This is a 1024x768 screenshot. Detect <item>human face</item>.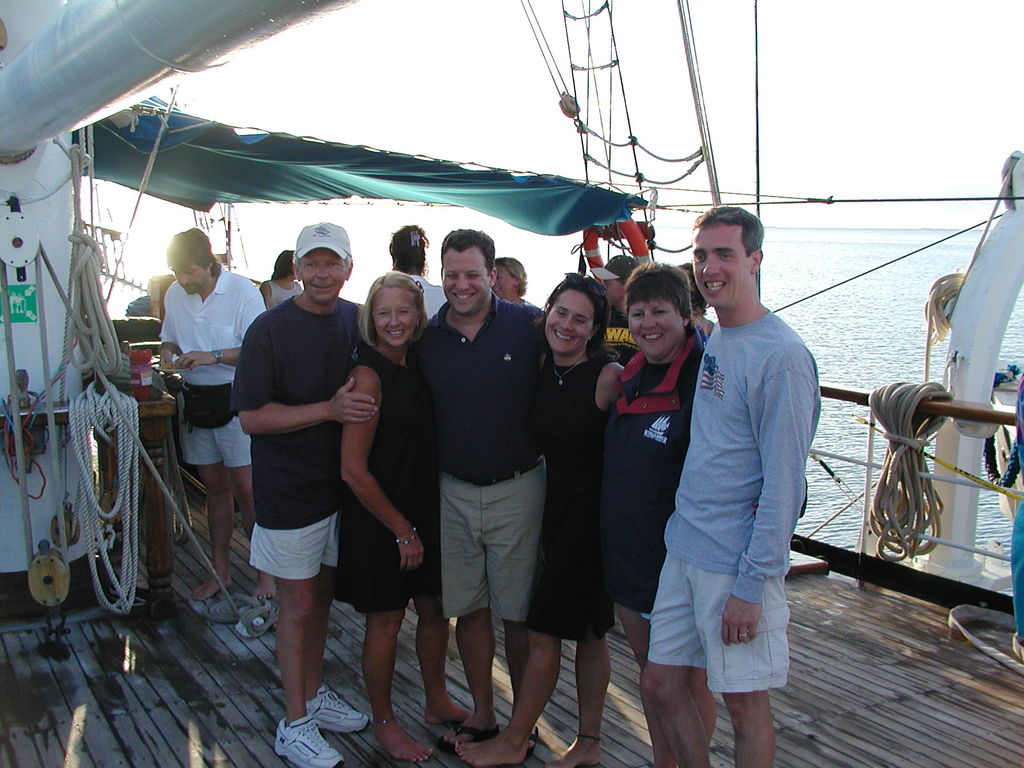
crop(170, 254, 212, 298).
